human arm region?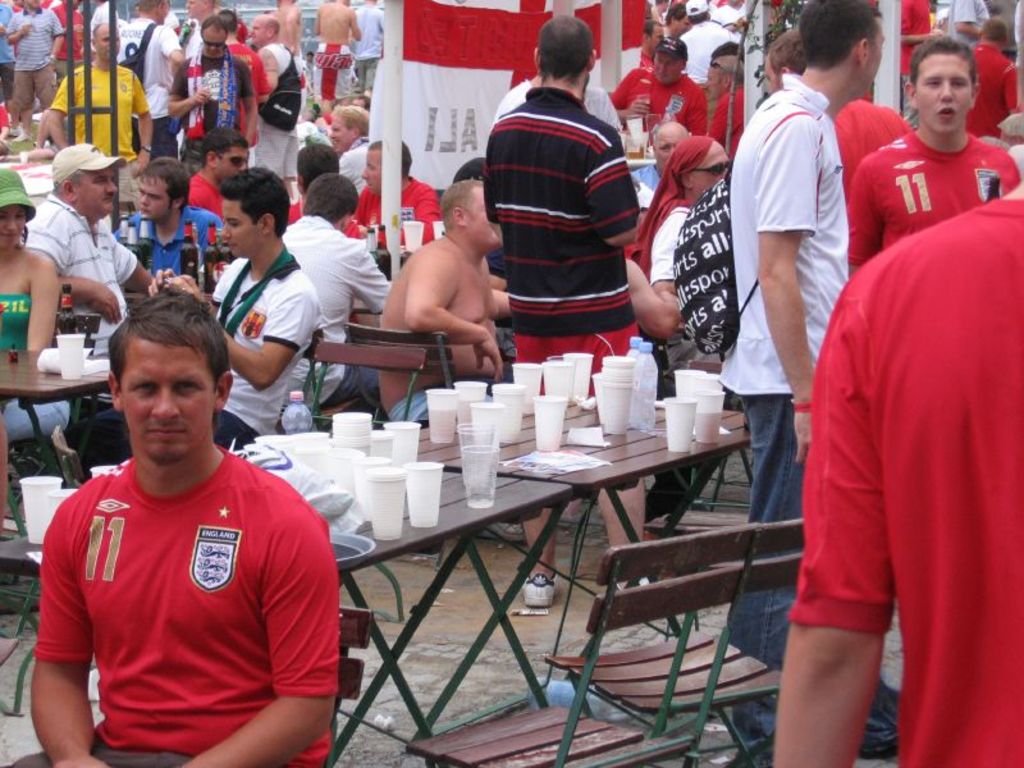
pyautogui.locateOnScreen(23, 248, 61, 351)
